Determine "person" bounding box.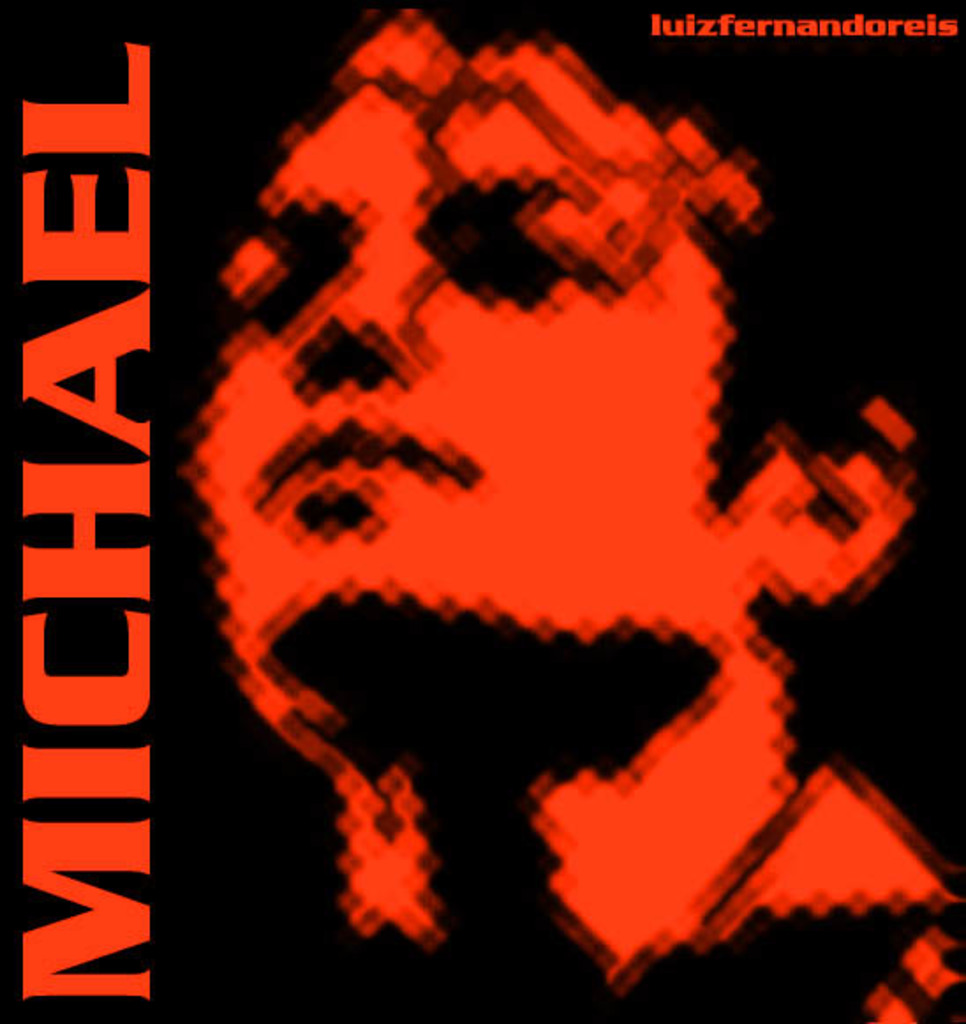
Determined: <region>178, 7, 964, 1022</region>.
